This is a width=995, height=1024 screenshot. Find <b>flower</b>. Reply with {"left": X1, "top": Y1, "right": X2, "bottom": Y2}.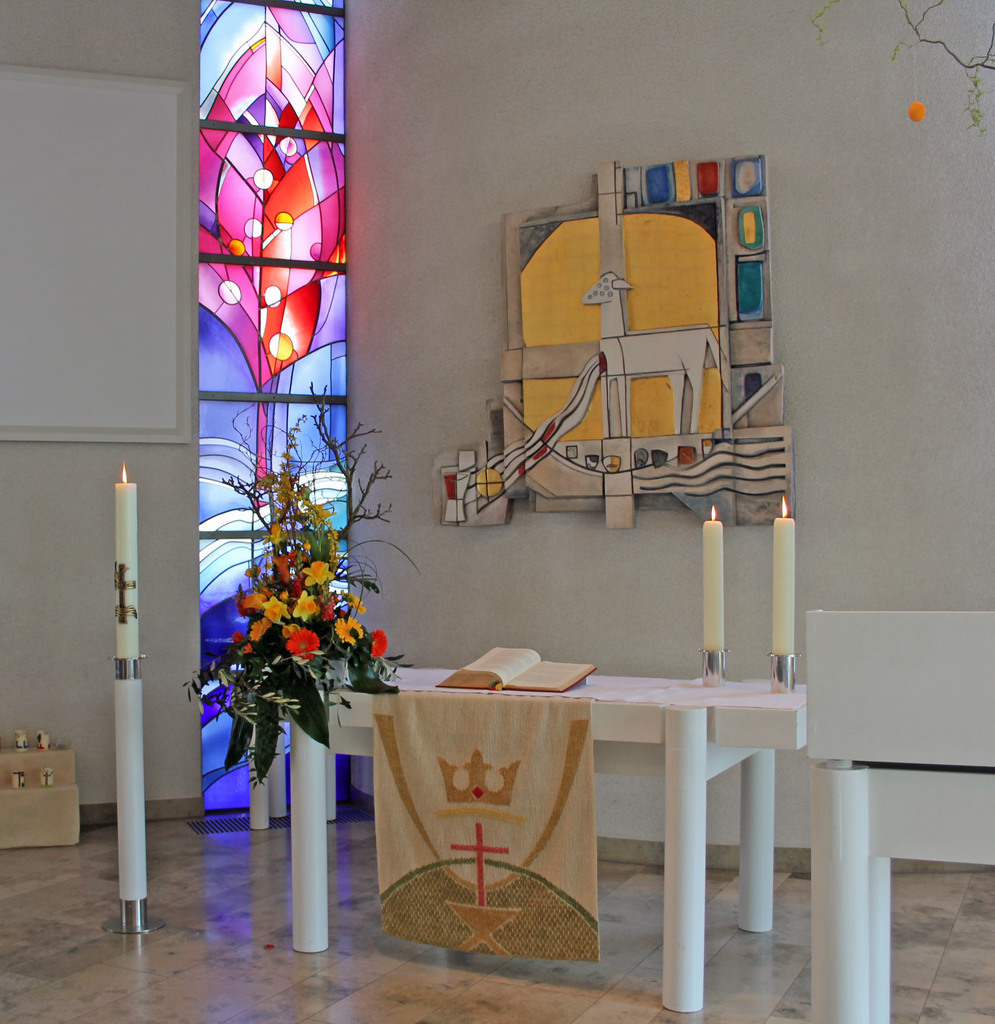
{"left": 301, "top": 555, "right": 336, "bottom": 585}.
